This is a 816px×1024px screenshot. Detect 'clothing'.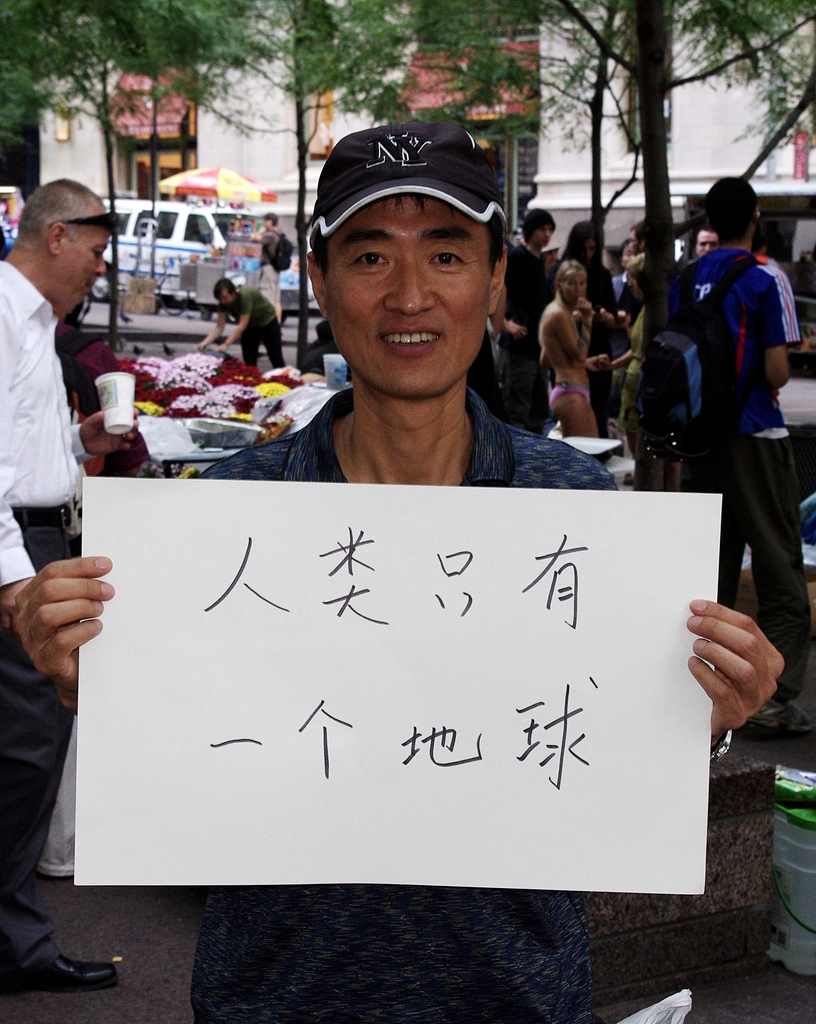
x1=0 y1=500 x2=73 y2=977.
